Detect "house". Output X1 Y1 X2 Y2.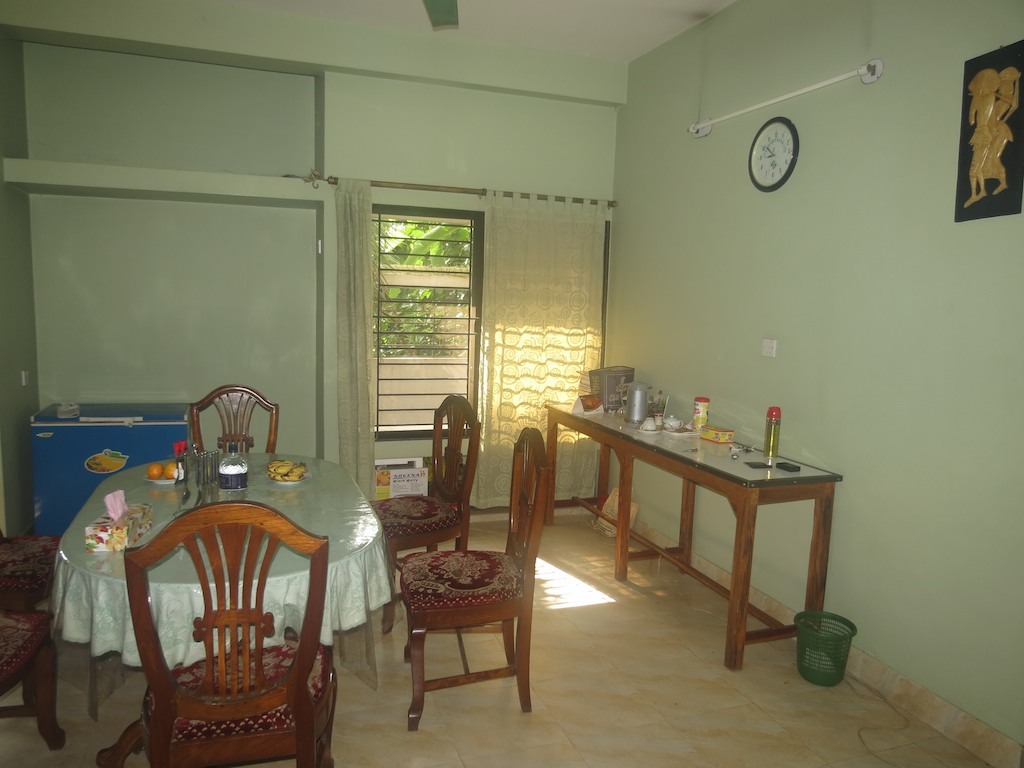
0 17 983 738.
